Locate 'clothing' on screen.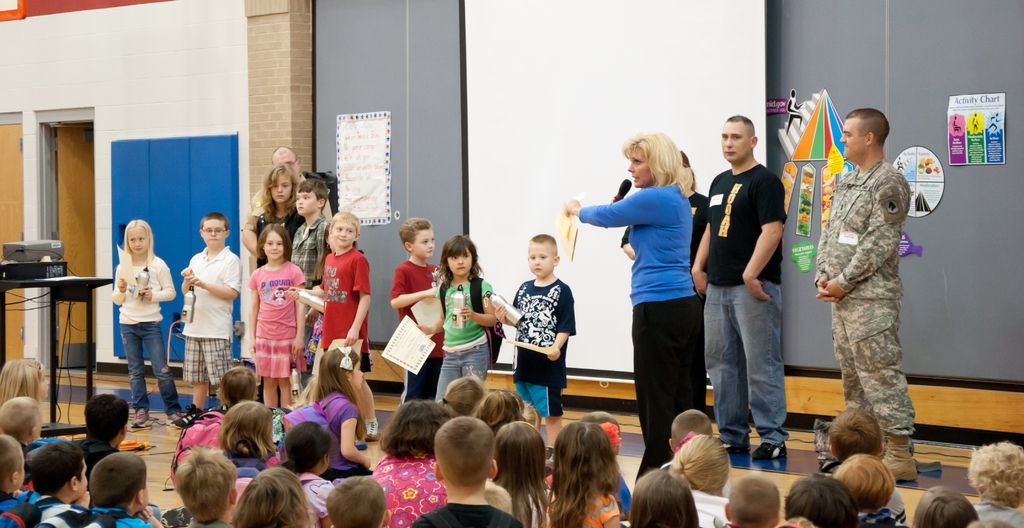
On screen at 385,248,444,397.
